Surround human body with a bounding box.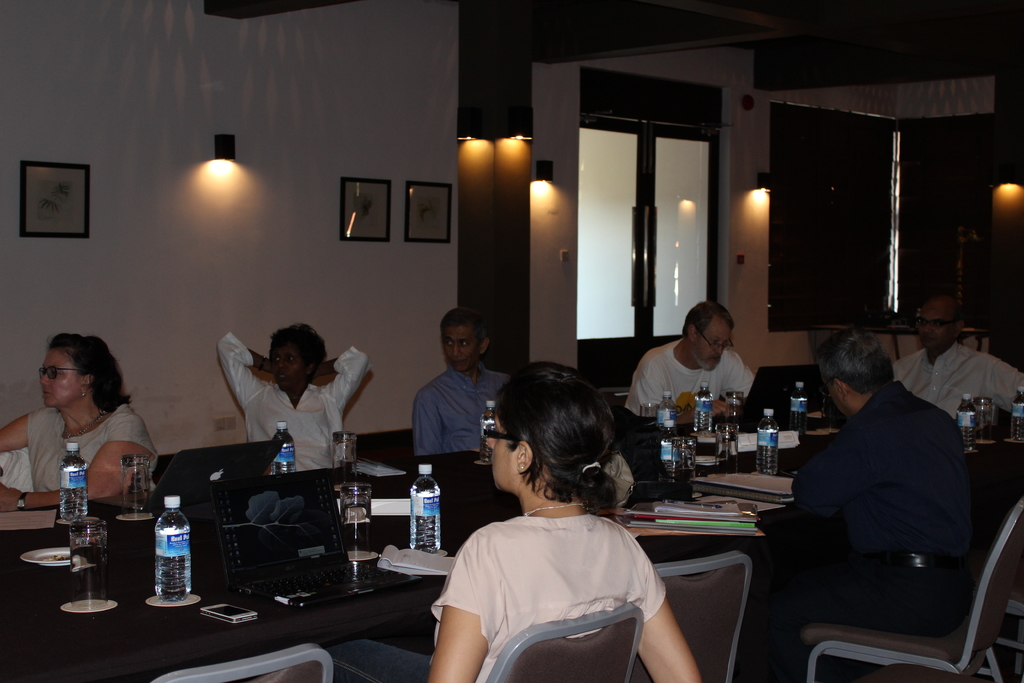
[left=218, top=336, right=369, bottom=483].
